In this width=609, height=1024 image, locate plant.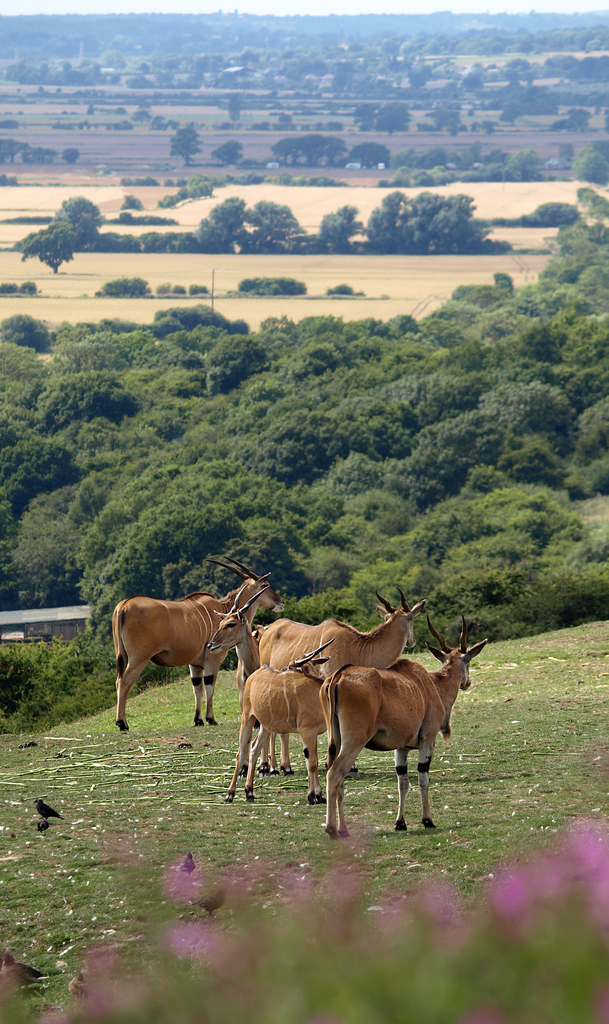
Bounding box: bbox=(560, 175, 578, 182).
